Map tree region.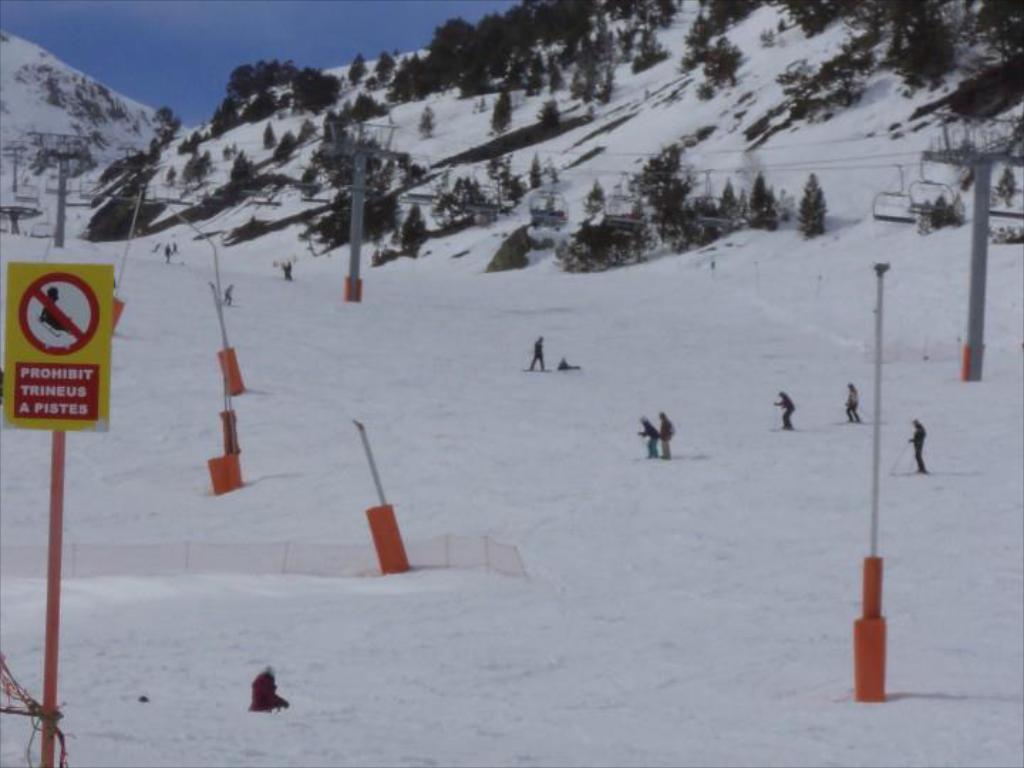
Mapped to (700,82,715,100).
